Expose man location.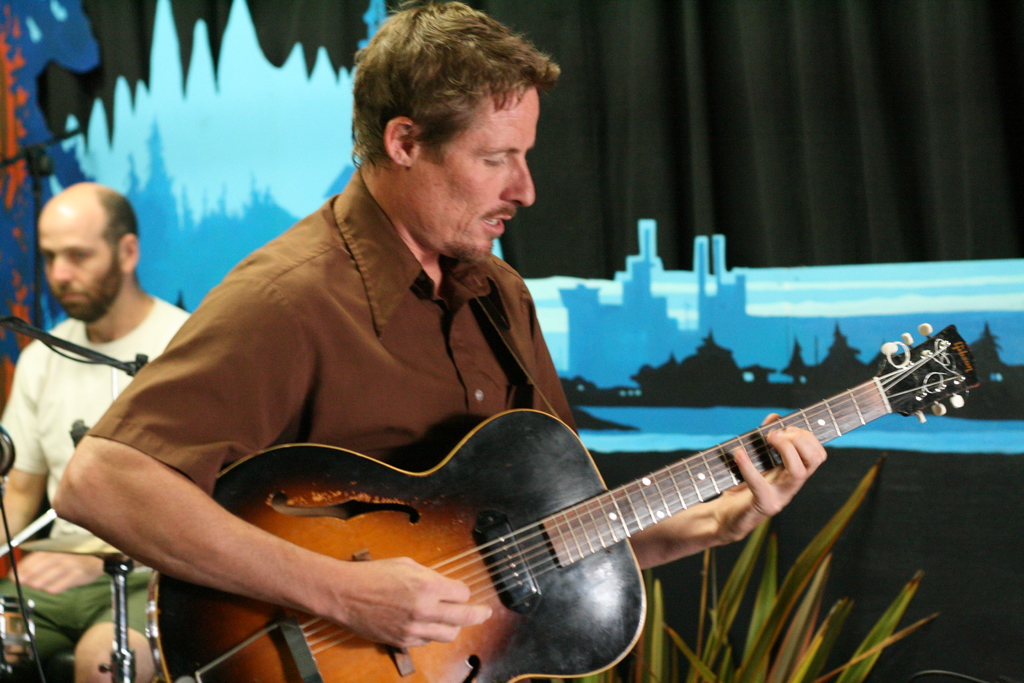
Exposed at box=[0, 177, 205, 682].
